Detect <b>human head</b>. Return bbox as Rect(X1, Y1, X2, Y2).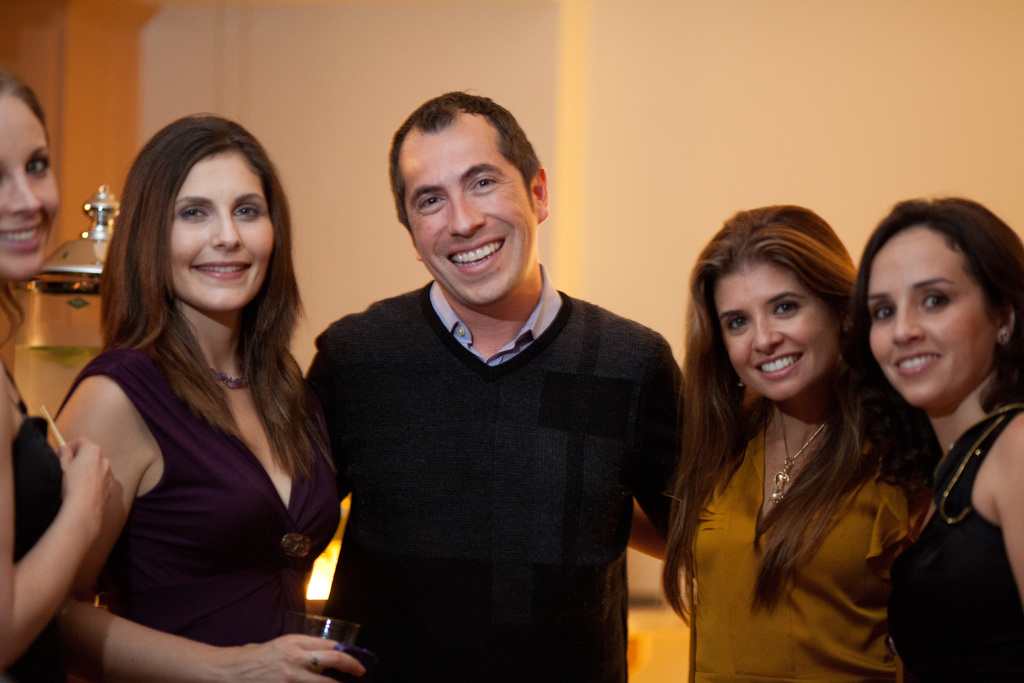
Rect(712, 199, 854, 404).
